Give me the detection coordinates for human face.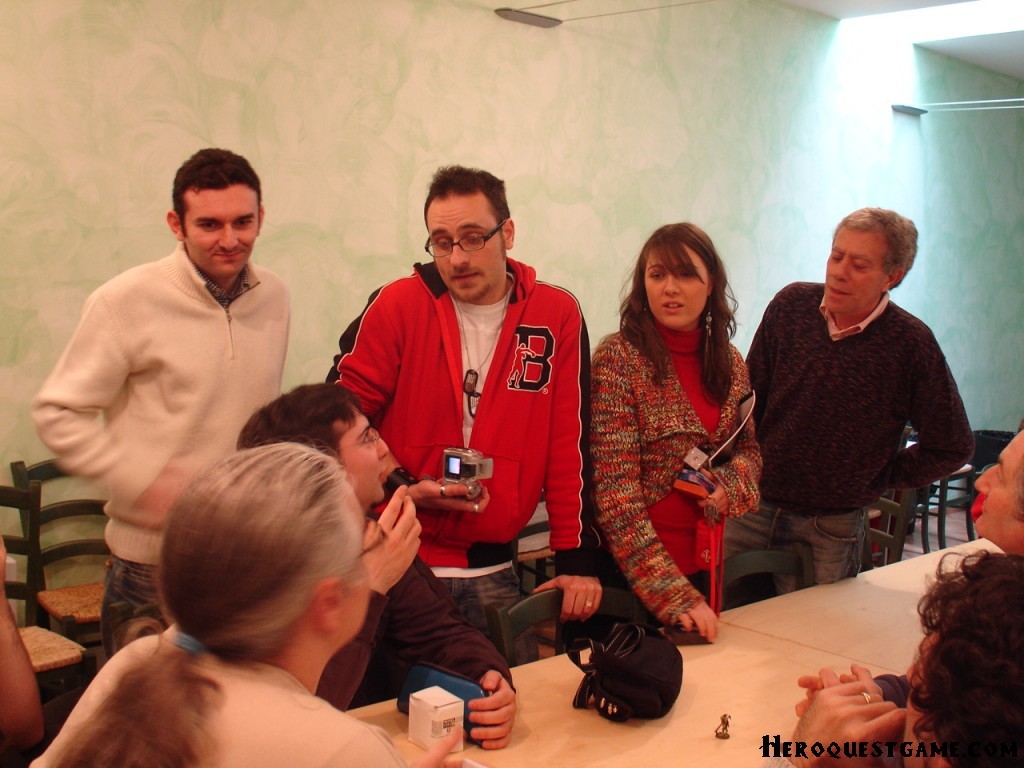
bbox=(423, 200, 503, 300).
